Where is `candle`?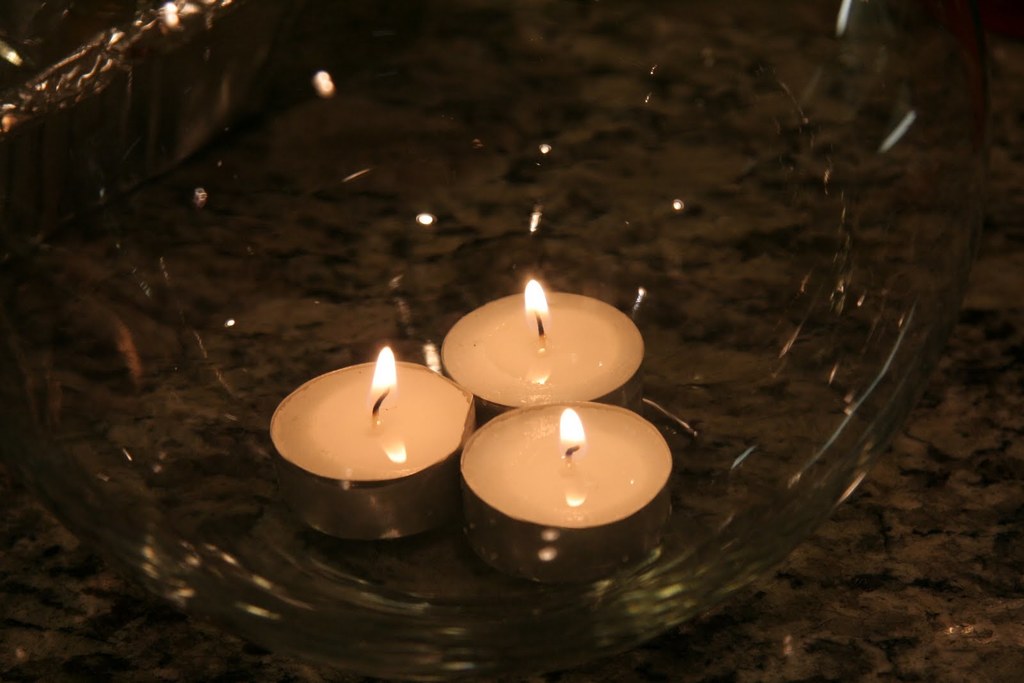
x1=456 y1=402 x2=672 y2=579.
